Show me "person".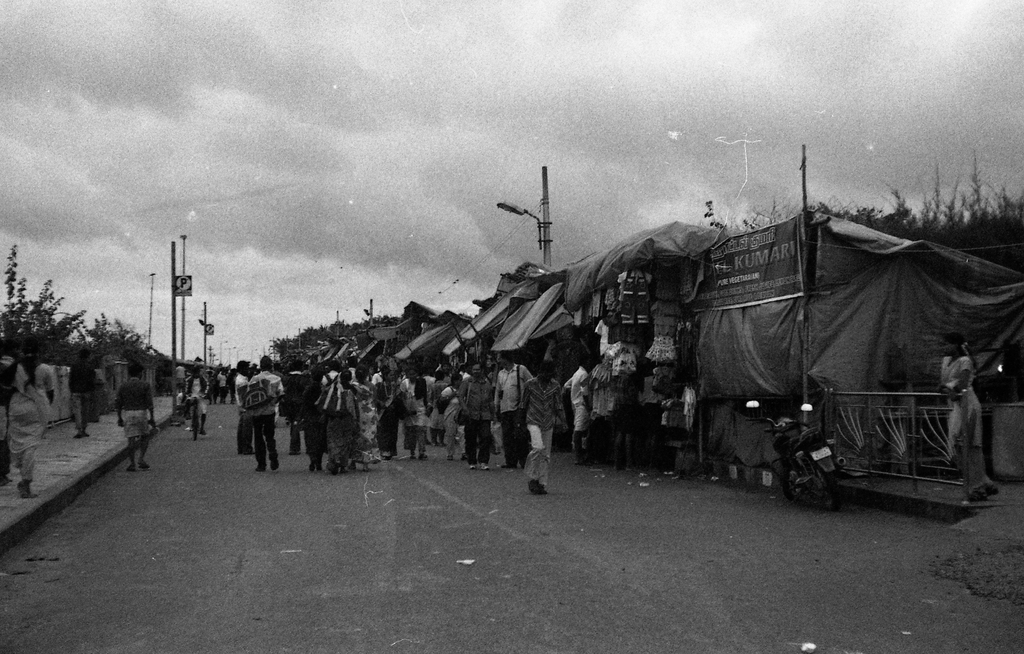
"person" is here: <bbox>234, 358, 254, 458</bbox>.
